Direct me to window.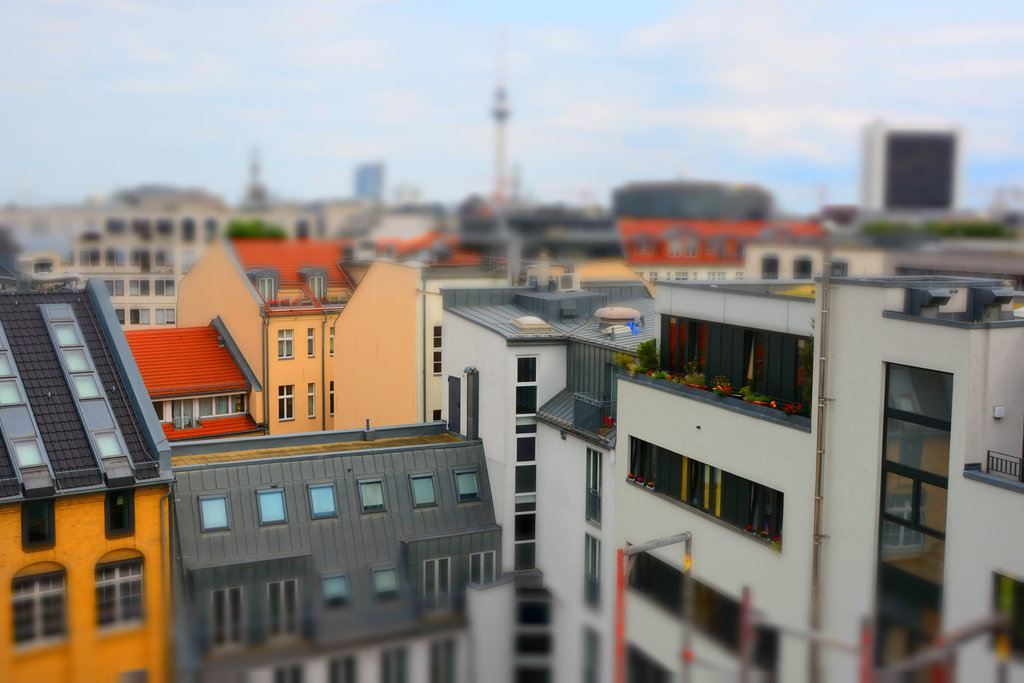
Direction: {"x1": 511, "y1": 597, "x2": 557, "y2": 679}.
